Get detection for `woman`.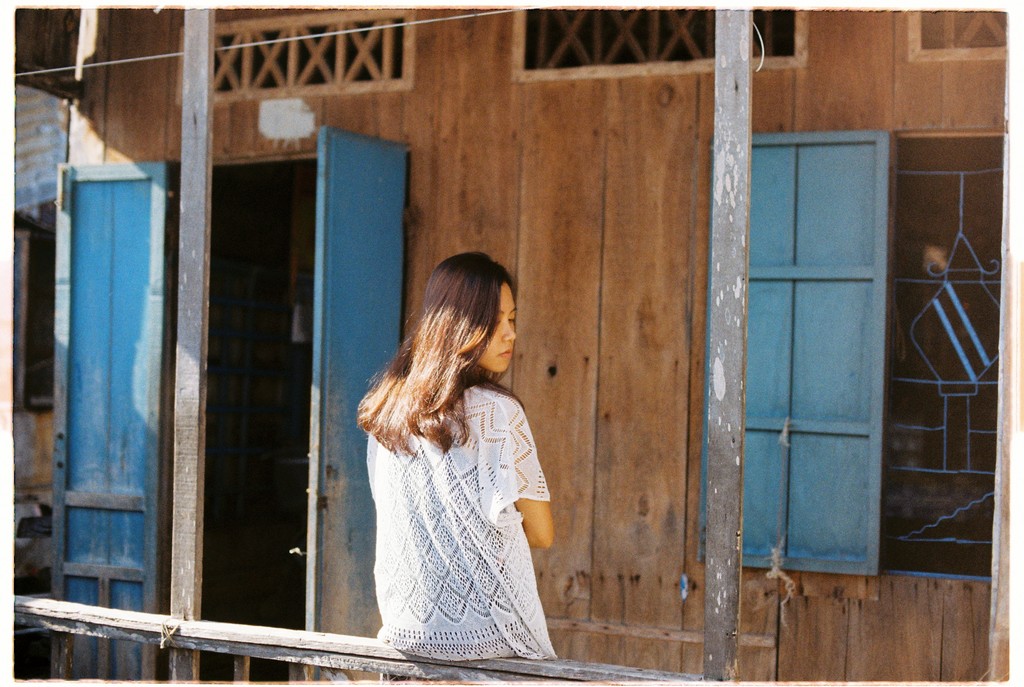
Detection: 342 242 572 667.
